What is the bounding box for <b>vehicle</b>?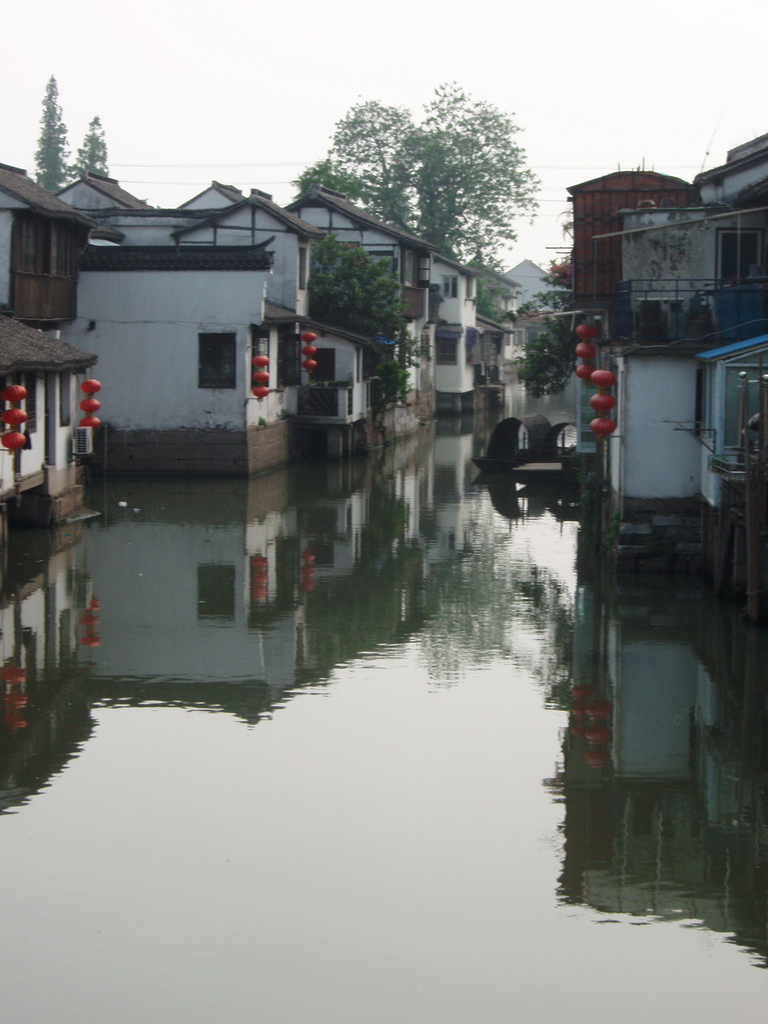
select_region(511, 413, 581, 482).
